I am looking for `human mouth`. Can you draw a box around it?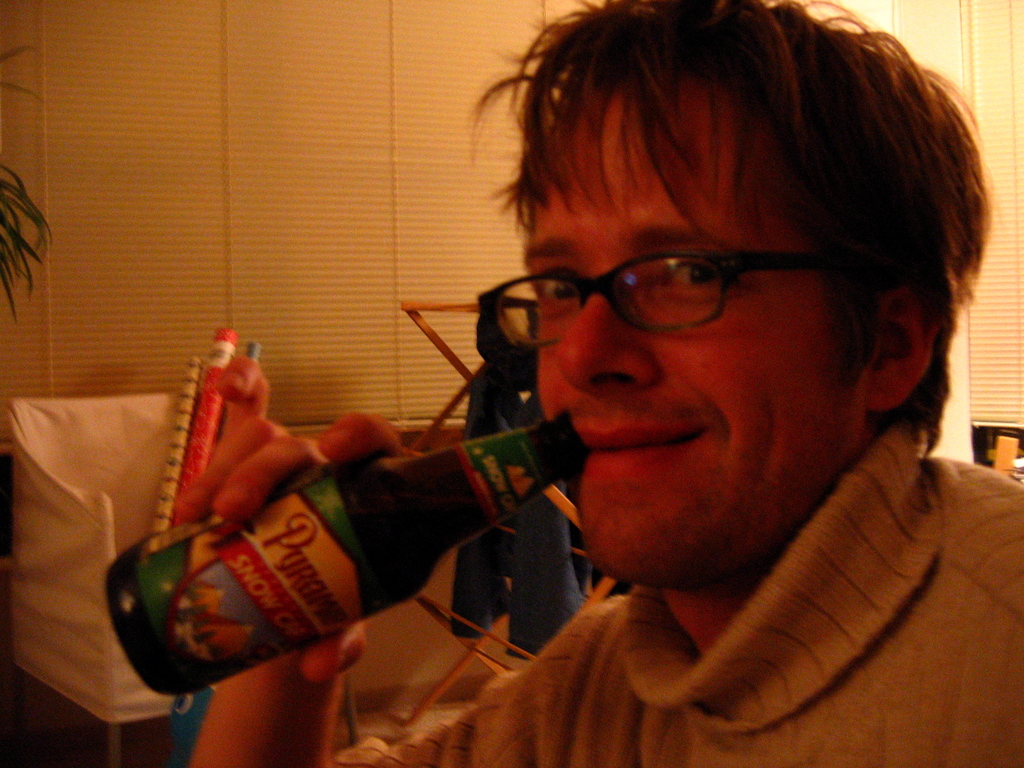
Sure, the bounding box is [left=575, top=415, right=710, bottom=467].
